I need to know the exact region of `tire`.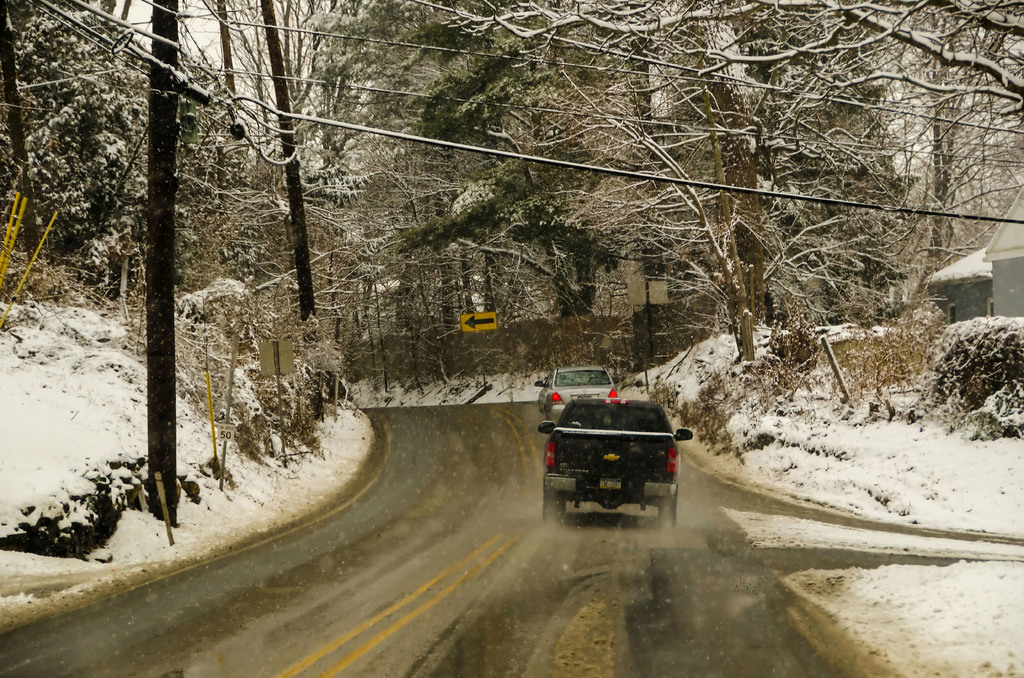
Region: 657/492/677/529.
